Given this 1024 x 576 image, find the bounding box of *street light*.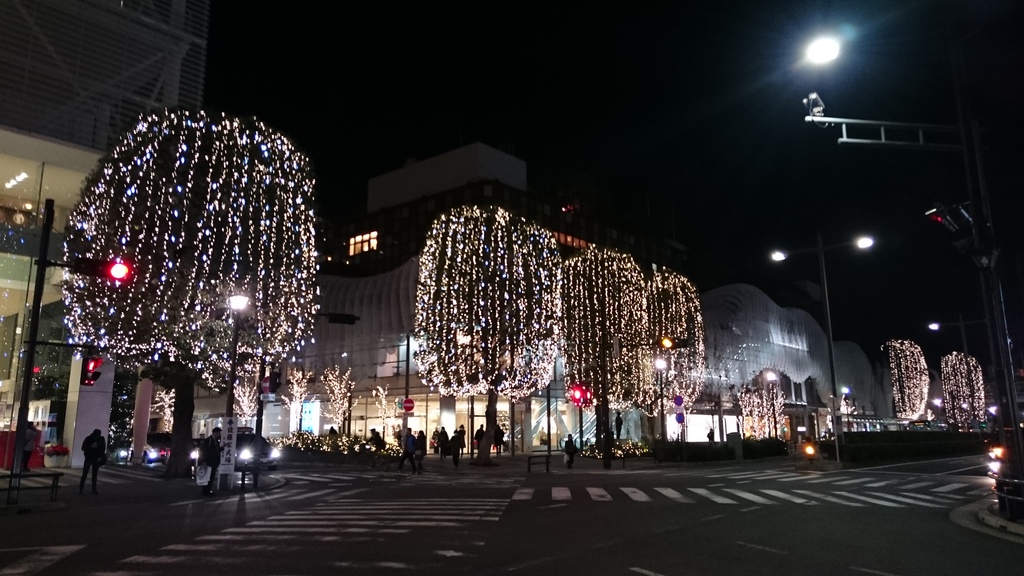
653/353/675/440.
